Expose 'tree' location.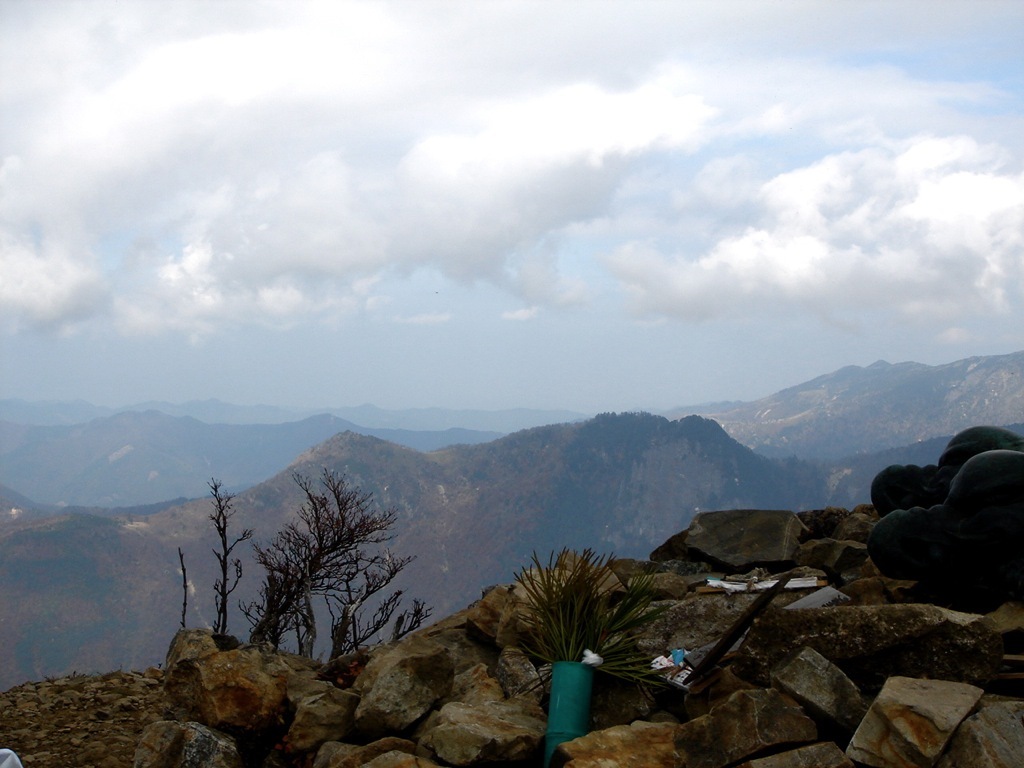
Exposed at 510,543,661,699.
